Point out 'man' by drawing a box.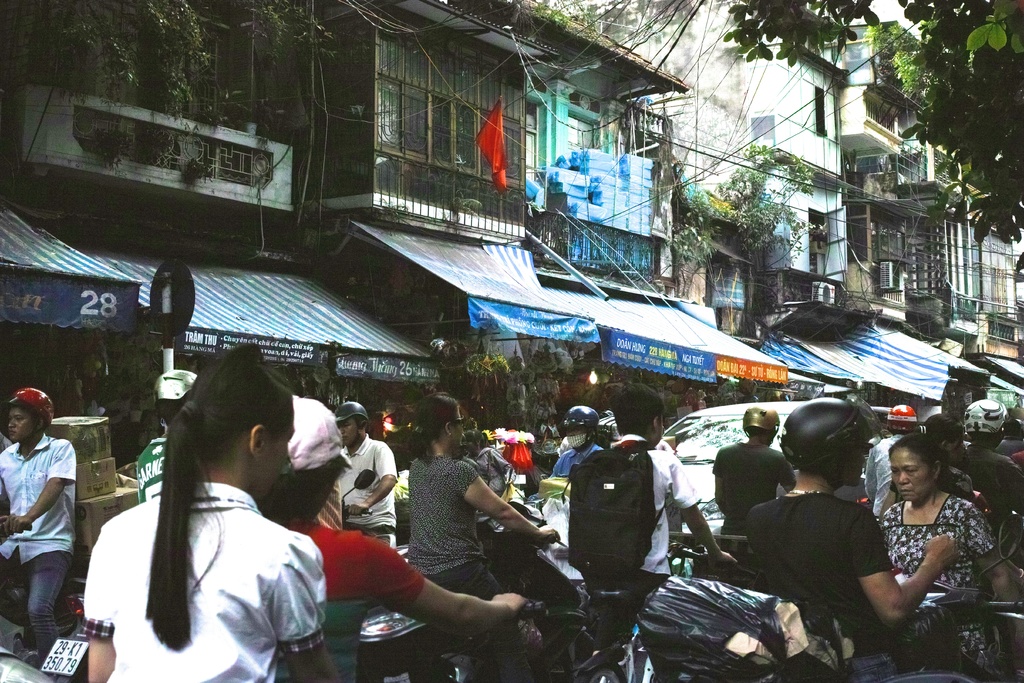
1002/409/1021/463.
